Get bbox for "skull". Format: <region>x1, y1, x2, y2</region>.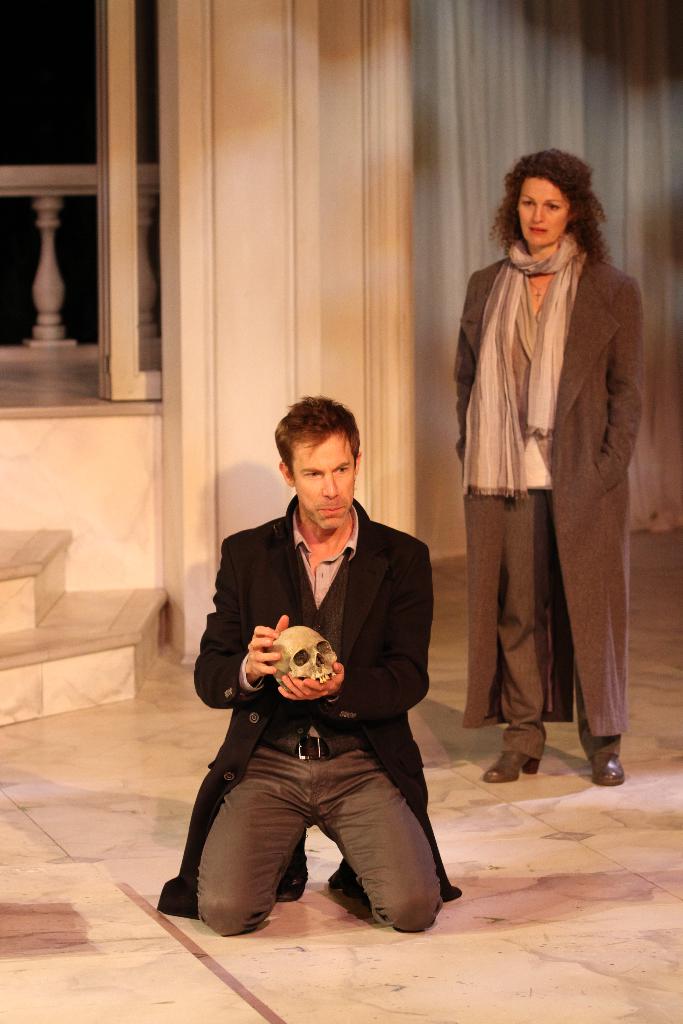
<region>268, 624, 340, 685</region>.
